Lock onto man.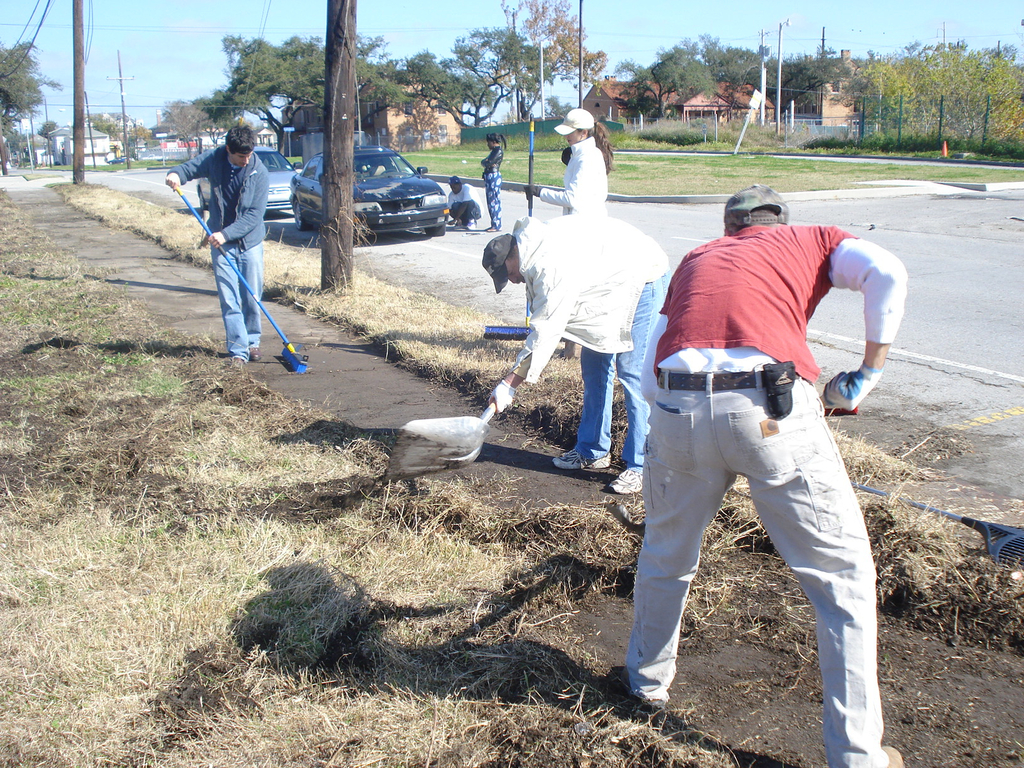
Locked: locate(518, 104, 613, 221).
